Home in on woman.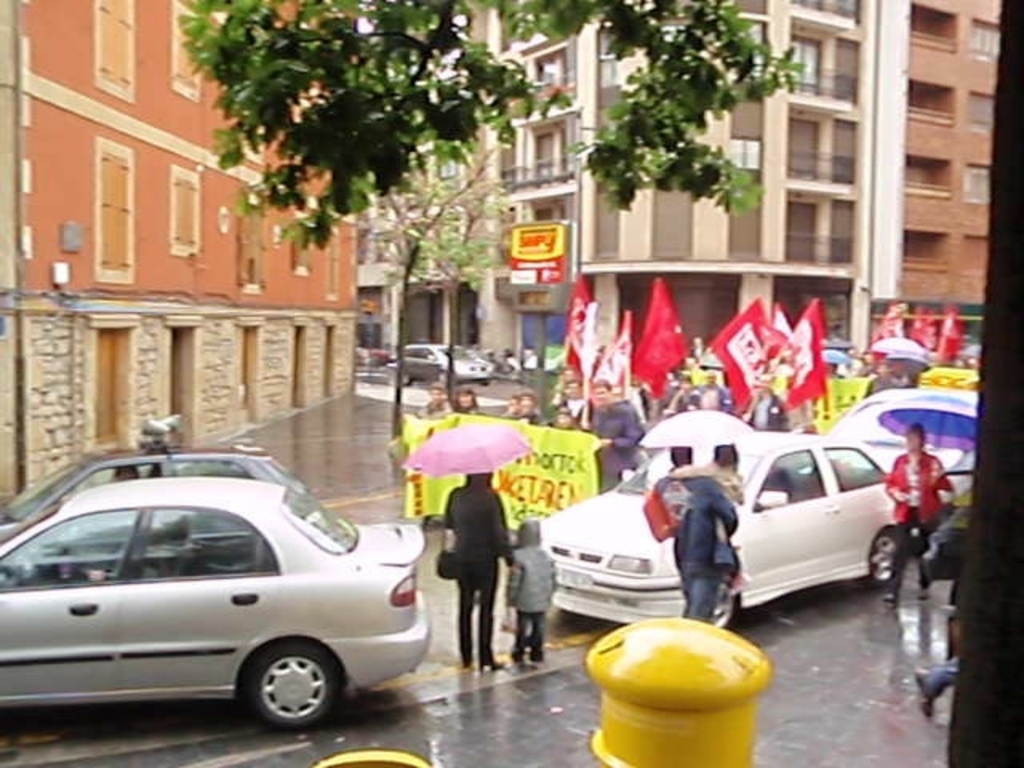
Homed in at [454, 387, 488, 418].
